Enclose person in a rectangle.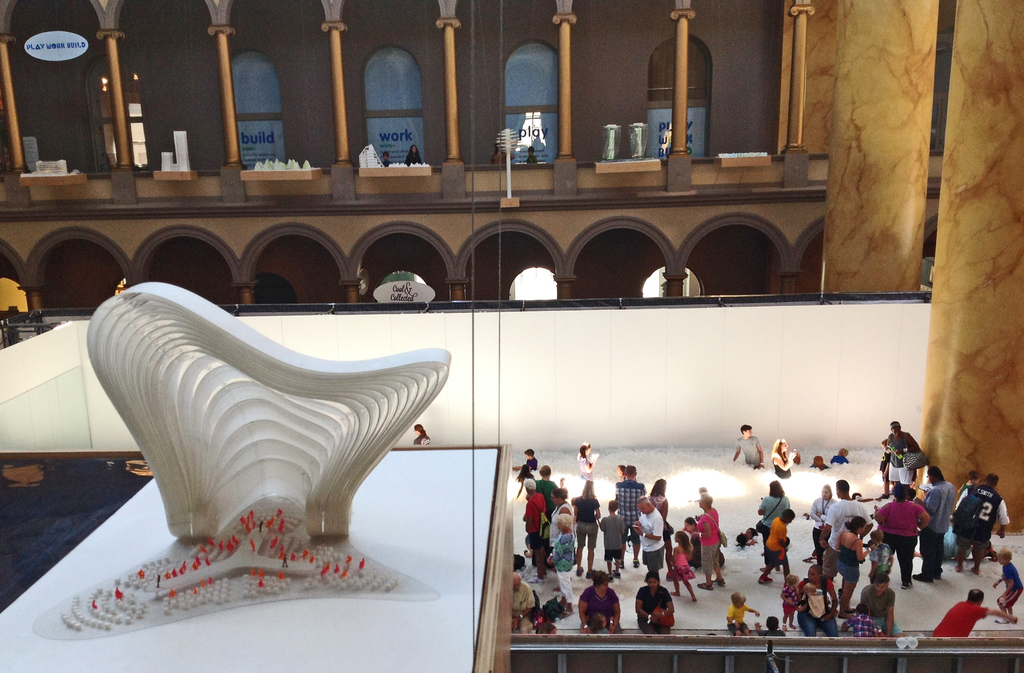
l=515, t=447, r=541, b=494.
